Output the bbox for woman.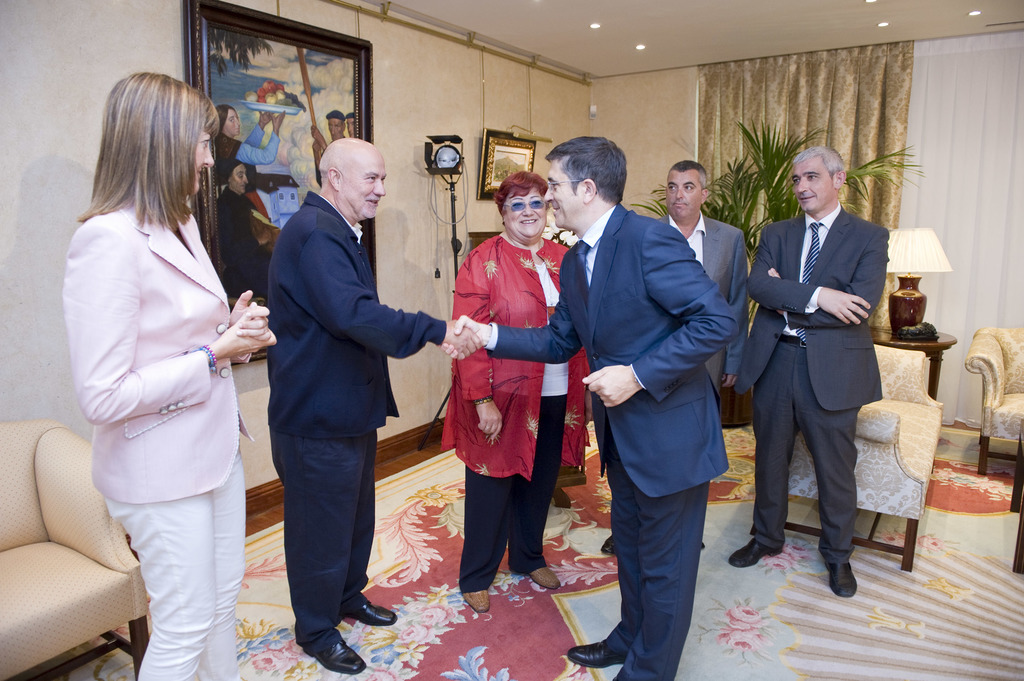
(52, 73, 273, 680).
